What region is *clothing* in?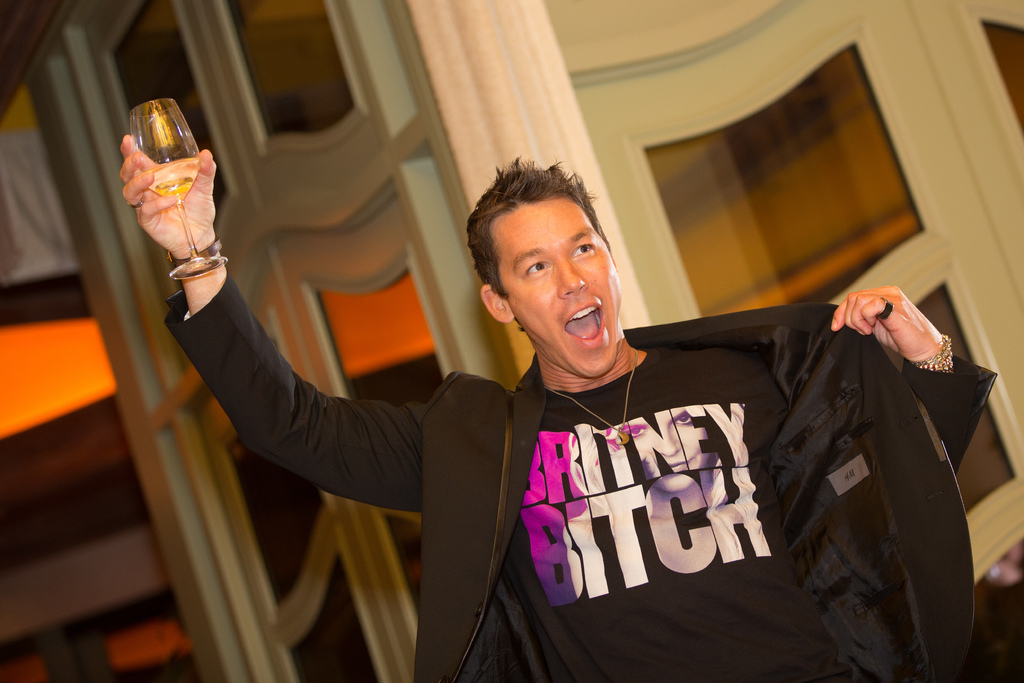
<box>159,270,995,681</box>.
